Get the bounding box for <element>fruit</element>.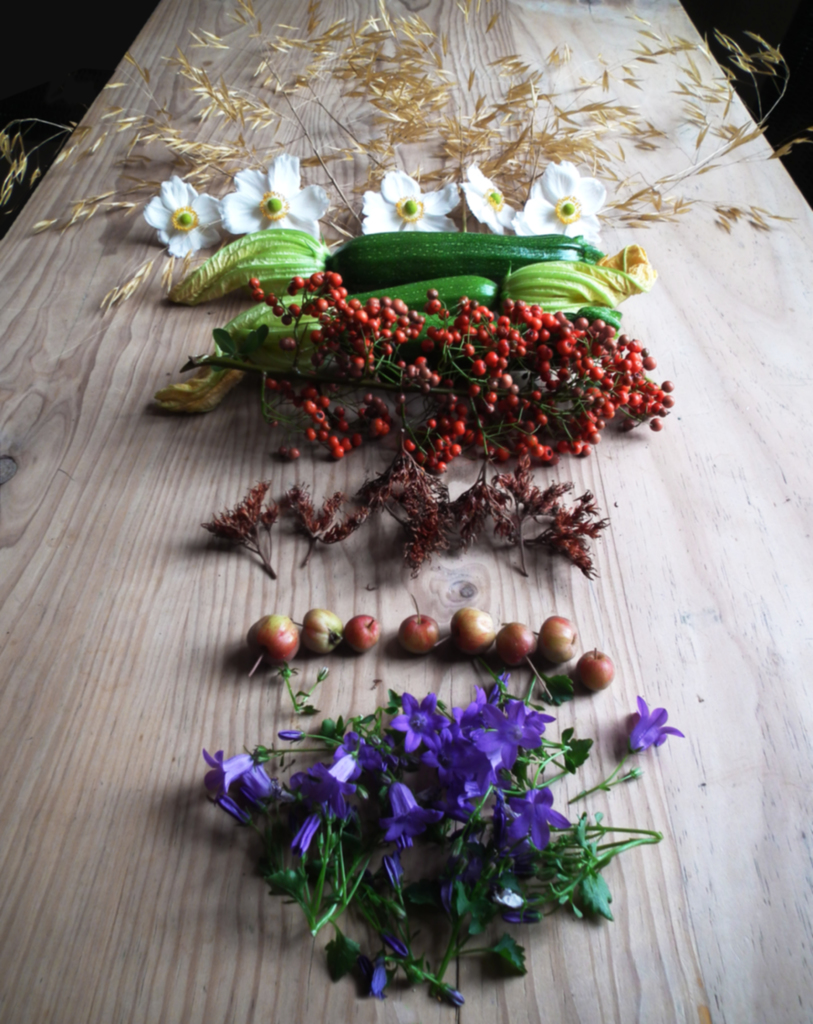
Rect(304, 610, 344, 653).
